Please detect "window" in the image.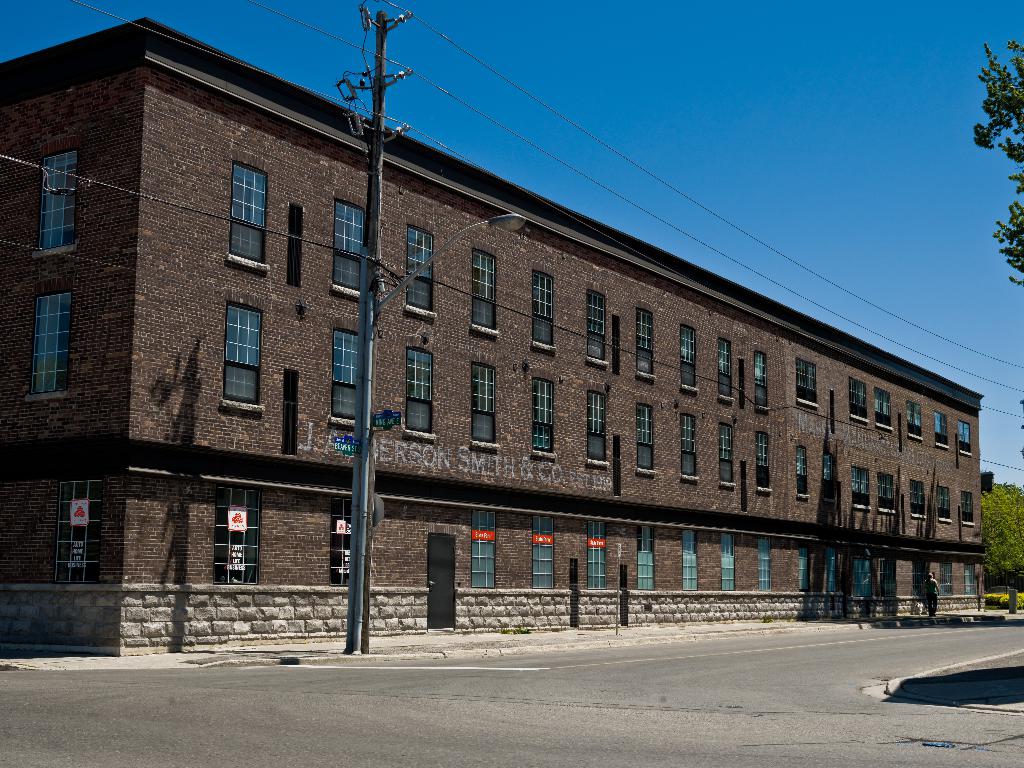
BBox(33, 297, 70, 399).
